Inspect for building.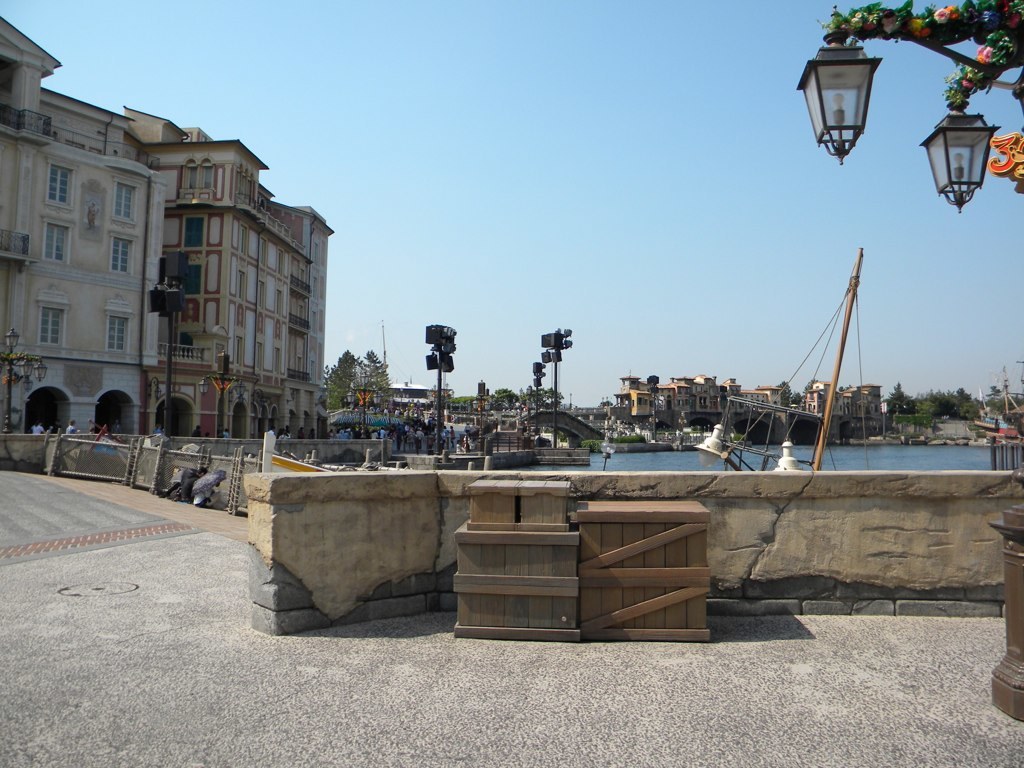
Inspection: [x1=299, y1=205, x2=348, y2=437].
